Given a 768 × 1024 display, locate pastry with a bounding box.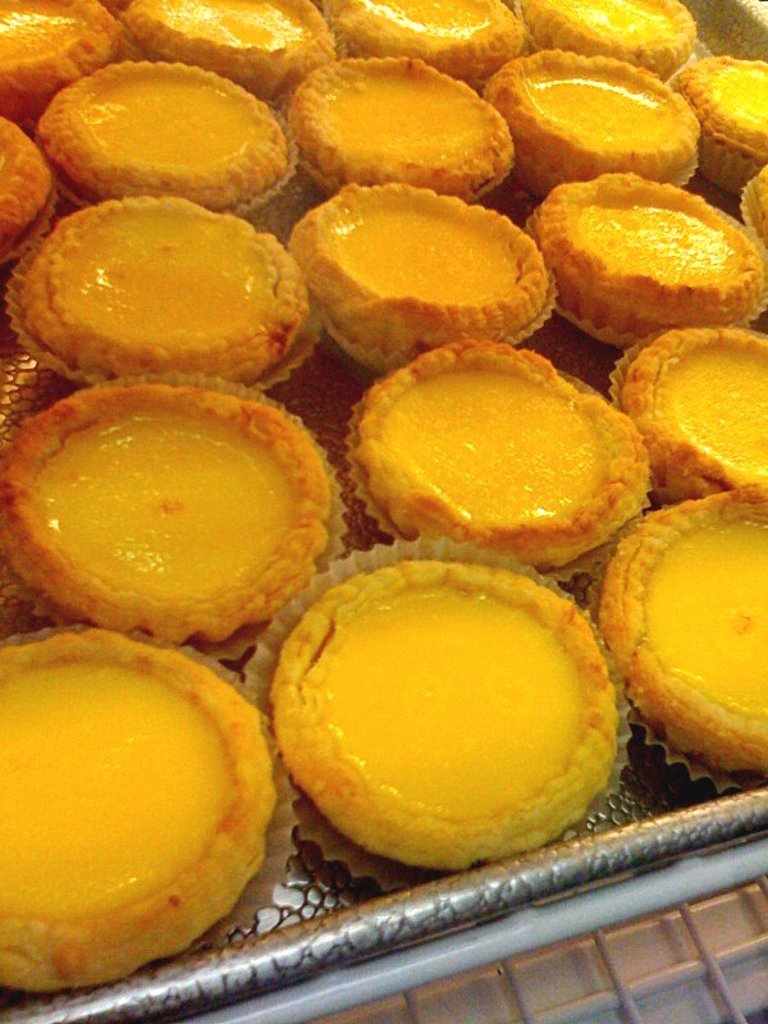
Located: l=301, t=182, r=567, b=356.
